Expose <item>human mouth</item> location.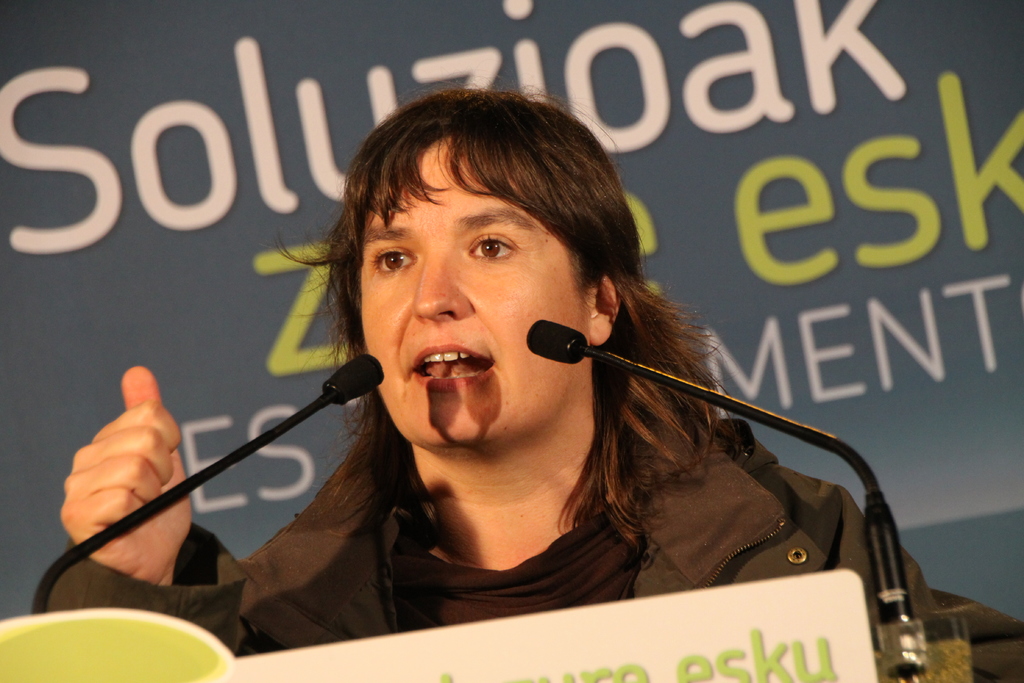
Exposed at {"left": 402, "top": 335, "right": 499, "bottom": 397}.
